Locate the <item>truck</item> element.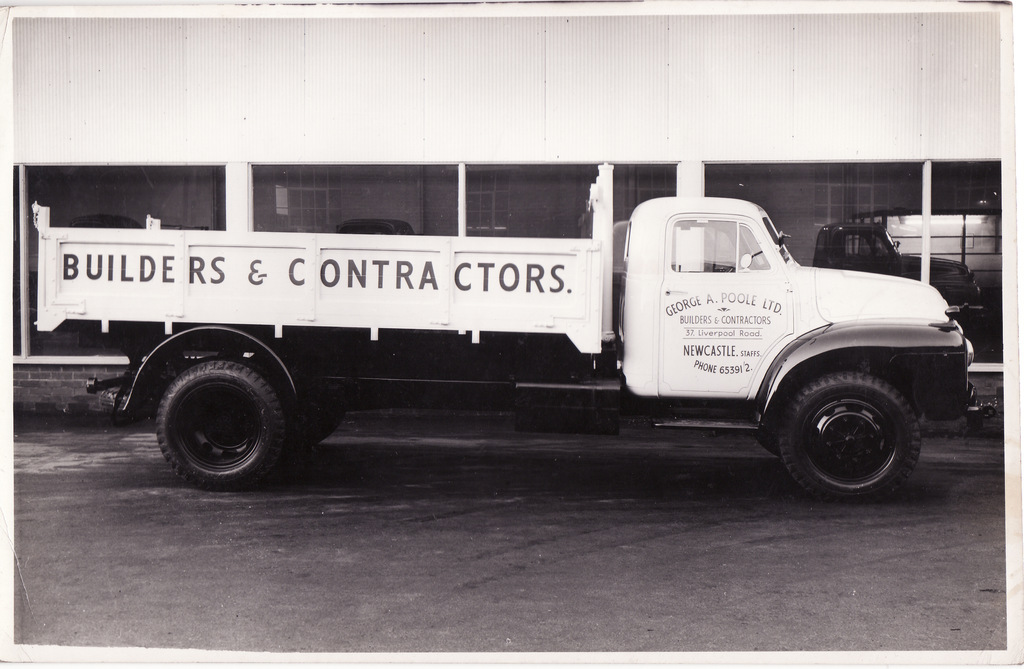
Element bbox: (801,188,1009,372).
